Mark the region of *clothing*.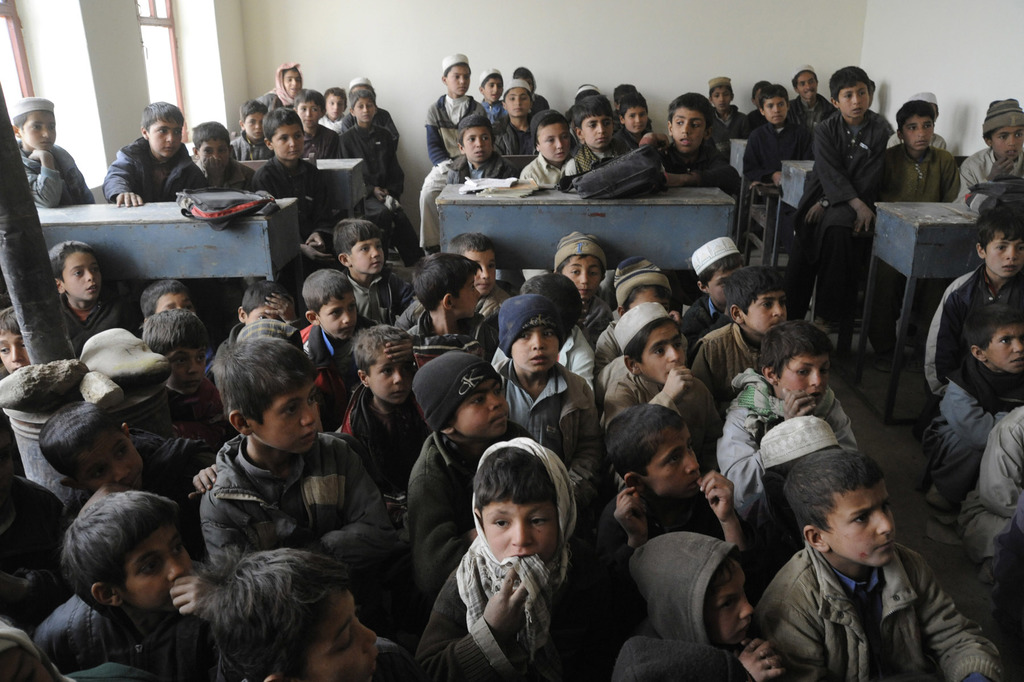
Region: [x1=662, y1=140, x2=735, y2=185].
